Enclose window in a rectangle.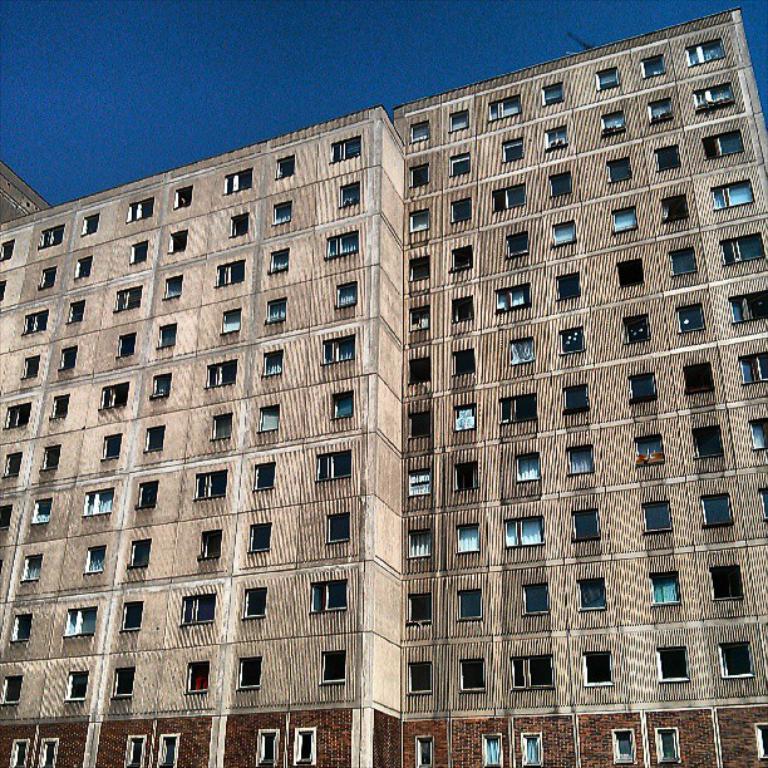
box(260, 728, 279, 767).
